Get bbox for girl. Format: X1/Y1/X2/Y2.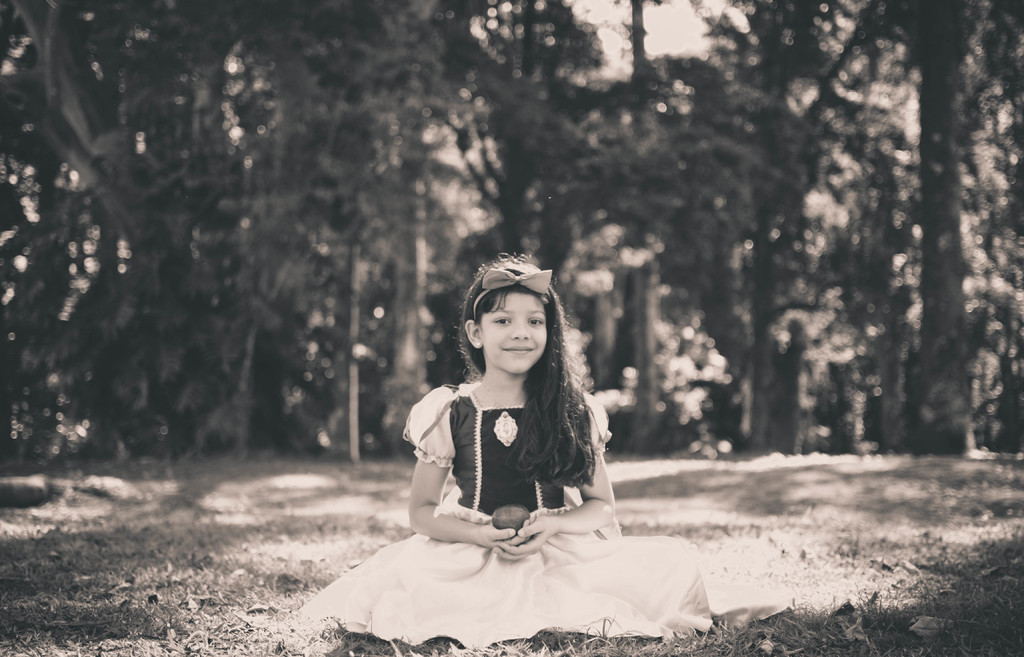
303/251/726/646.
